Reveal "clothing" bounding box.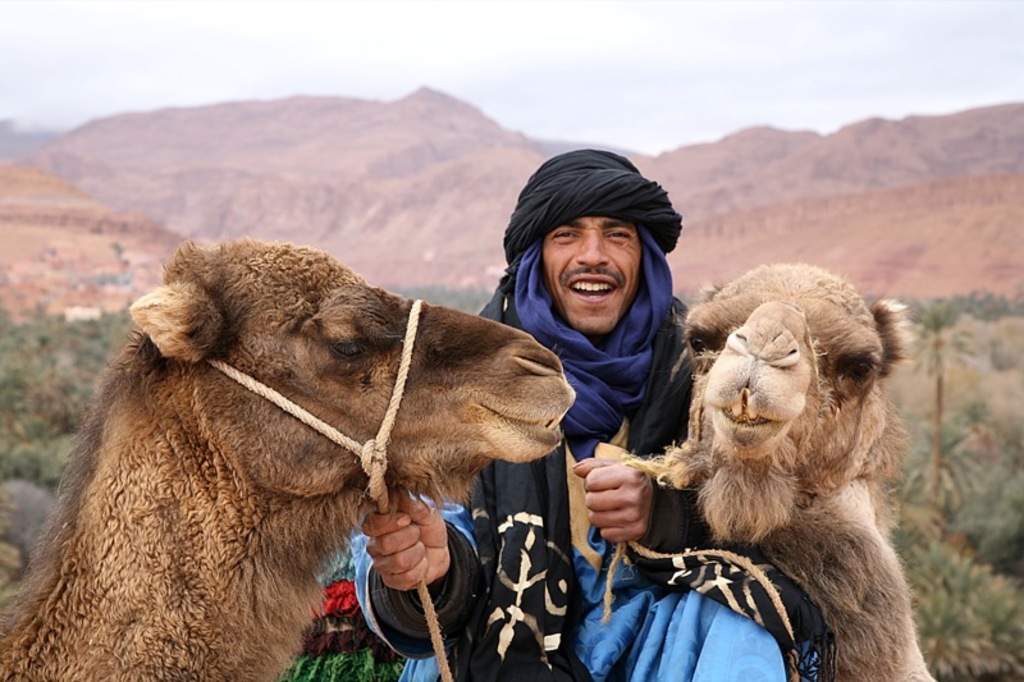
Revealed: 355:150:835:681.
